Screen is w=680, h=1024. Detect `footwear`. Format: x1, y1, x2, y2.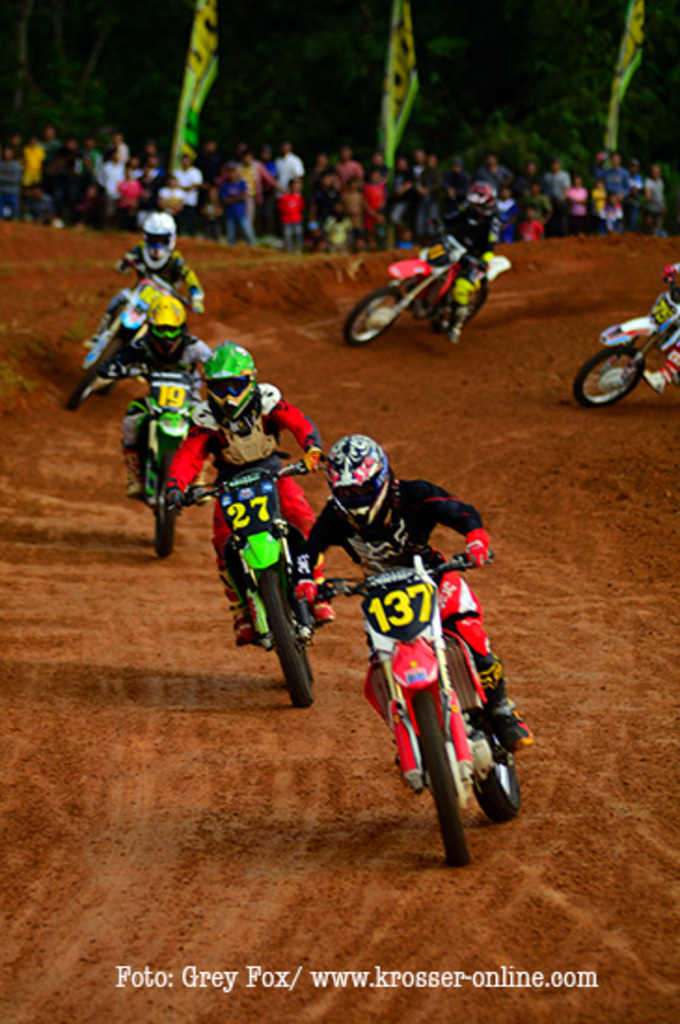
233, 613, 255, 646.
